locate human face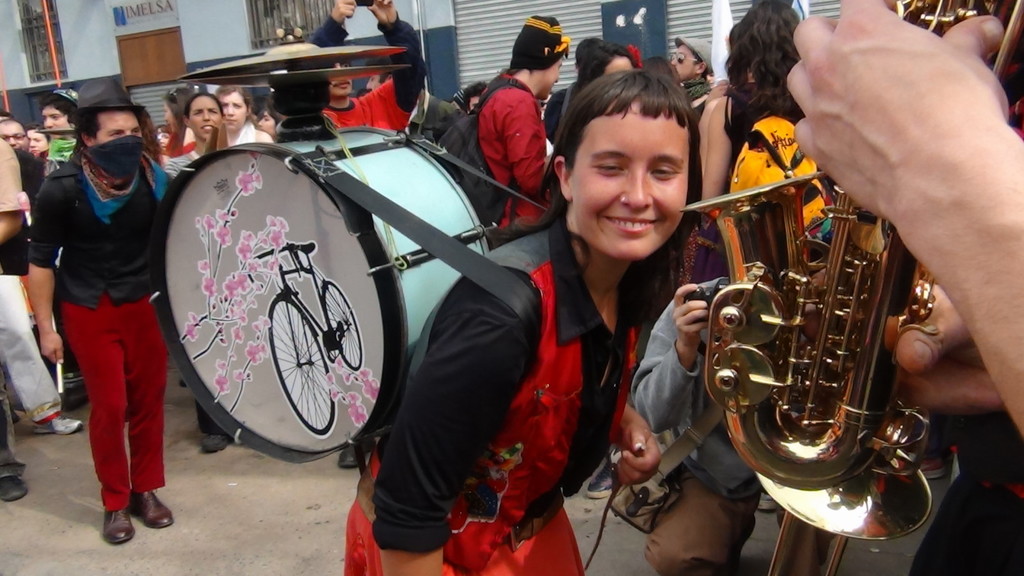
pyautogui.locateOnScreen(566, 108, 689, 259)
